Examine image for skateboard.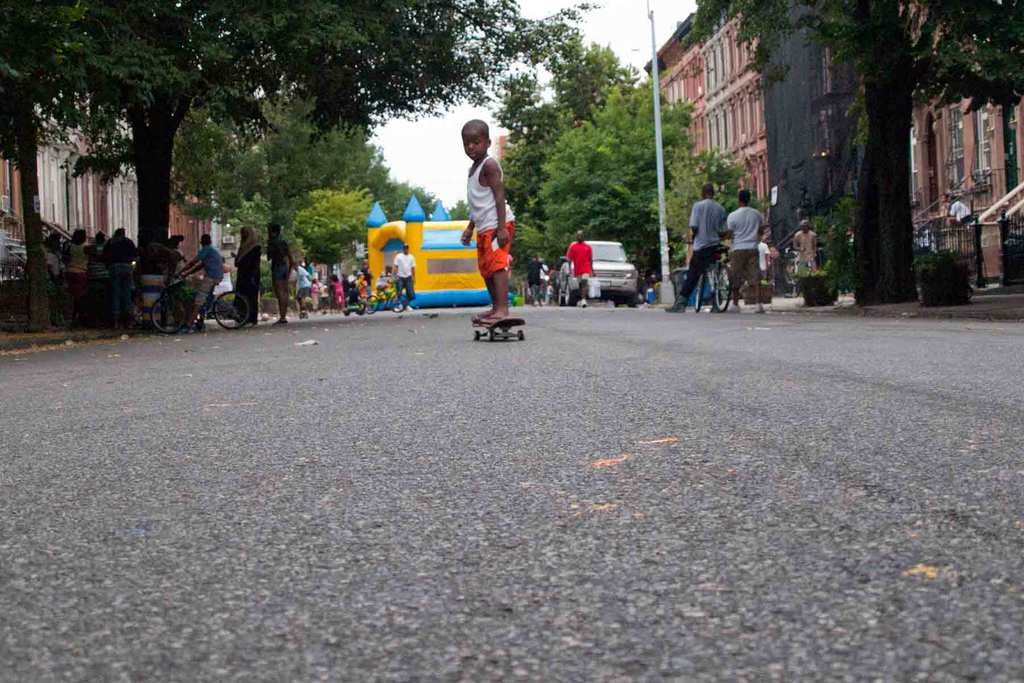
Examination result: locate(471, 315, 525, 342).
